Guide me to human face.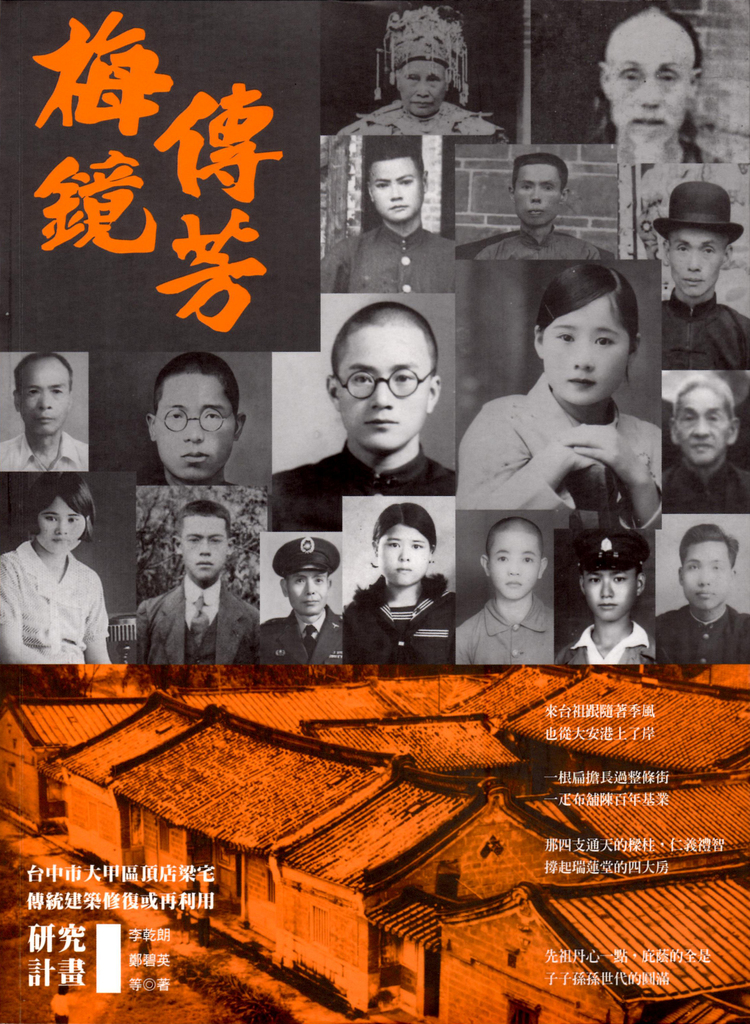
Guidance: (left=399, top=59, right=447, bottom=118).
